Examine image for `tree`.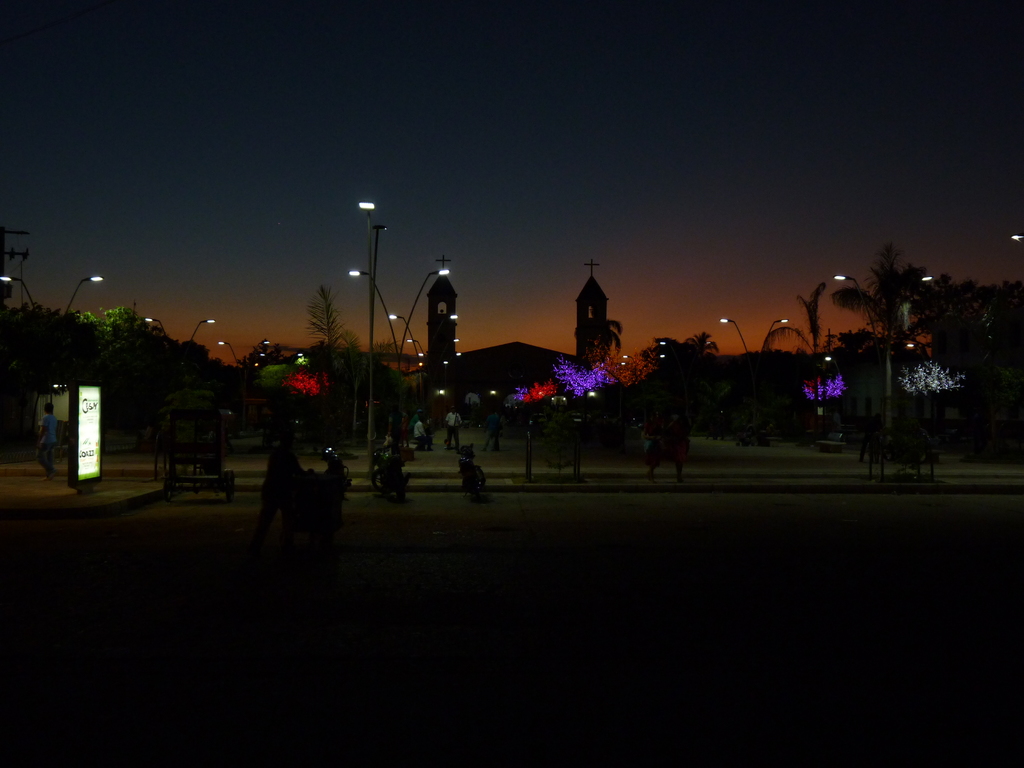
Examination result: BBox(341, 328, 397, 442).
